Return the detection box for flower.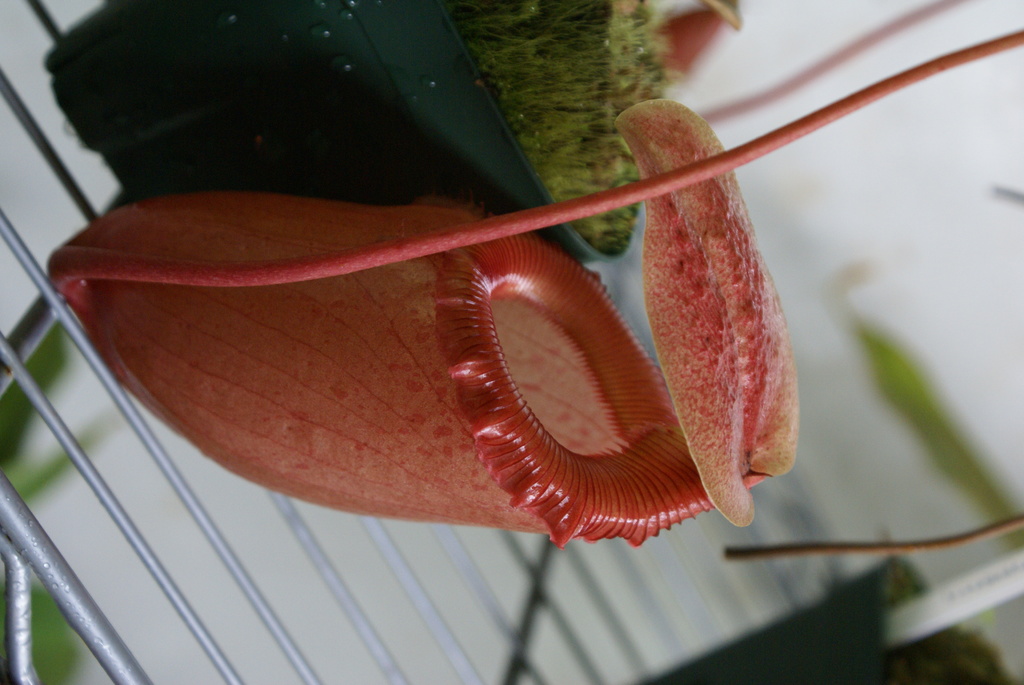
{"x1": 66, "y1": 126, "x2": 840, "y2": 525}.
